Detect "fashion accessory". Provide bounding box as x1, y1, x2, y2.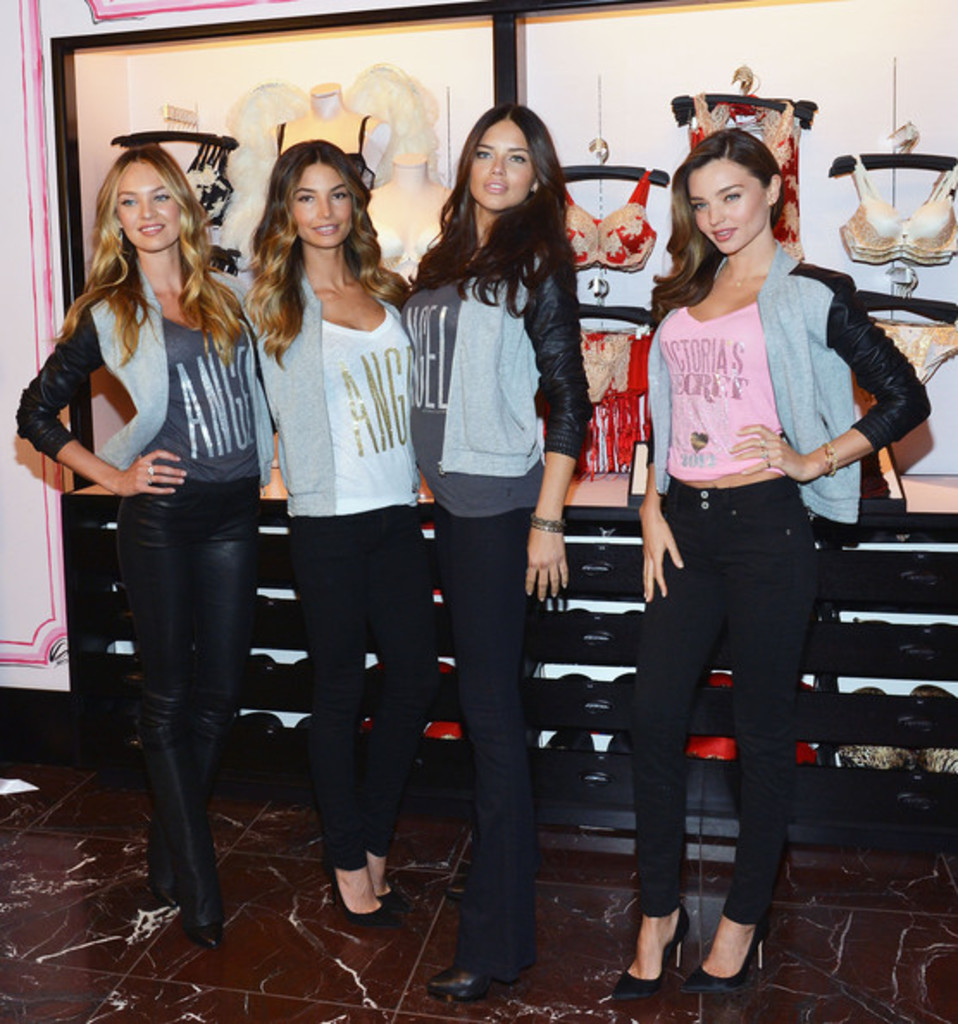
768, 193, 777, 209.
